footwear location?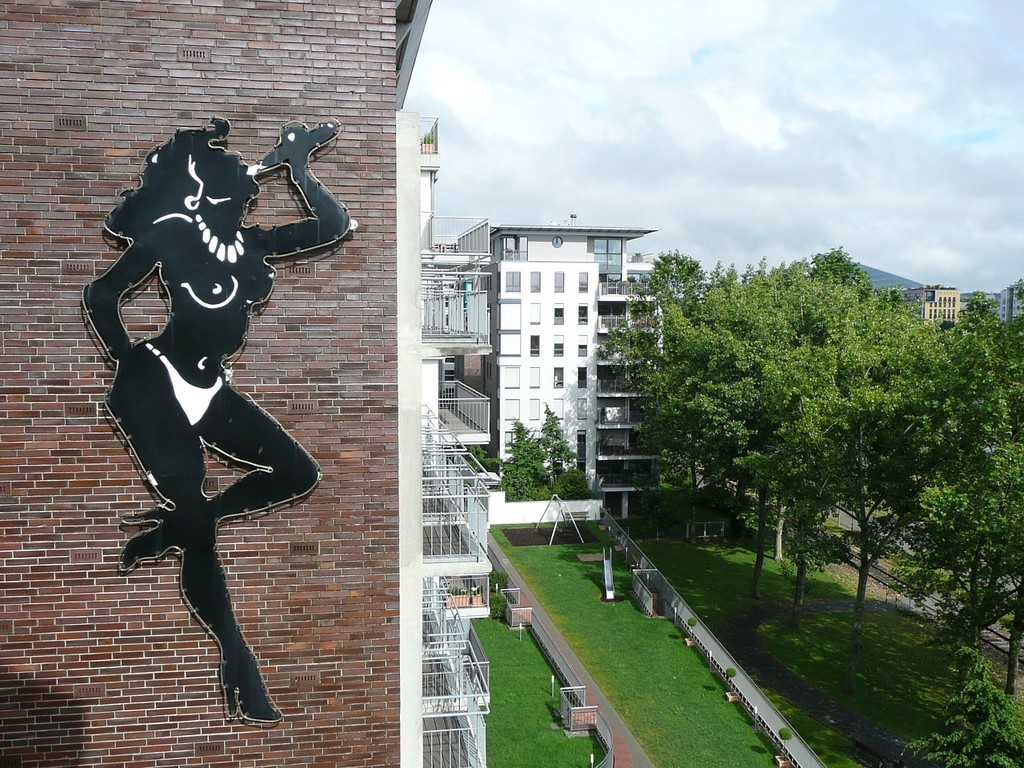
crop(114, 511, 182, 575)
